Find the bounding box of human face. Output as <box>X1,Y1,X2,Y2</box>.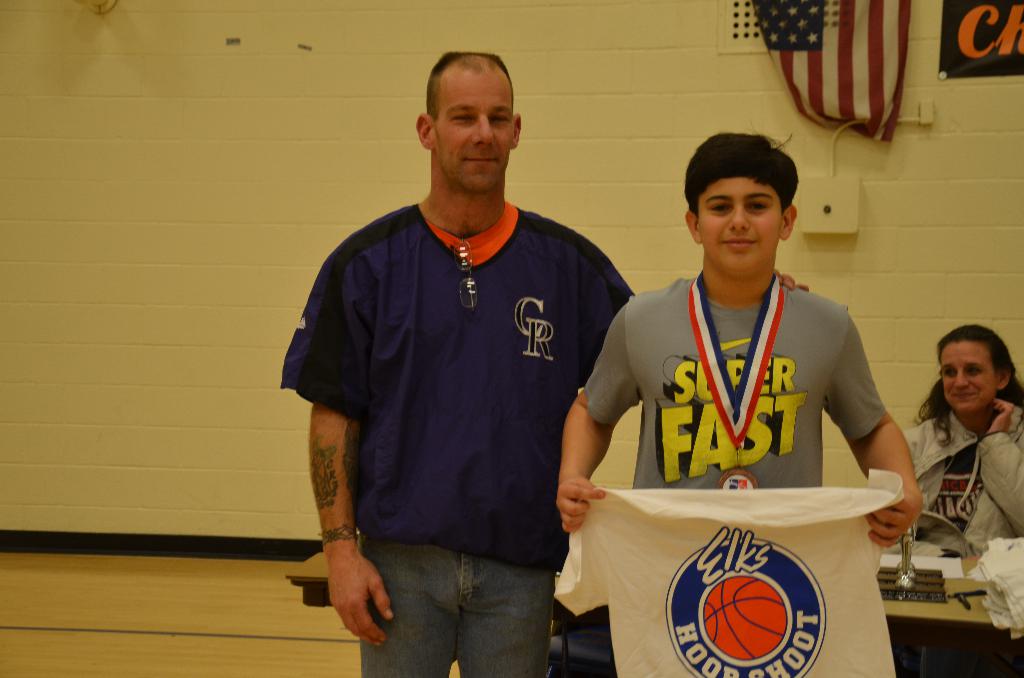
<box>434,72,510,191</box>.
